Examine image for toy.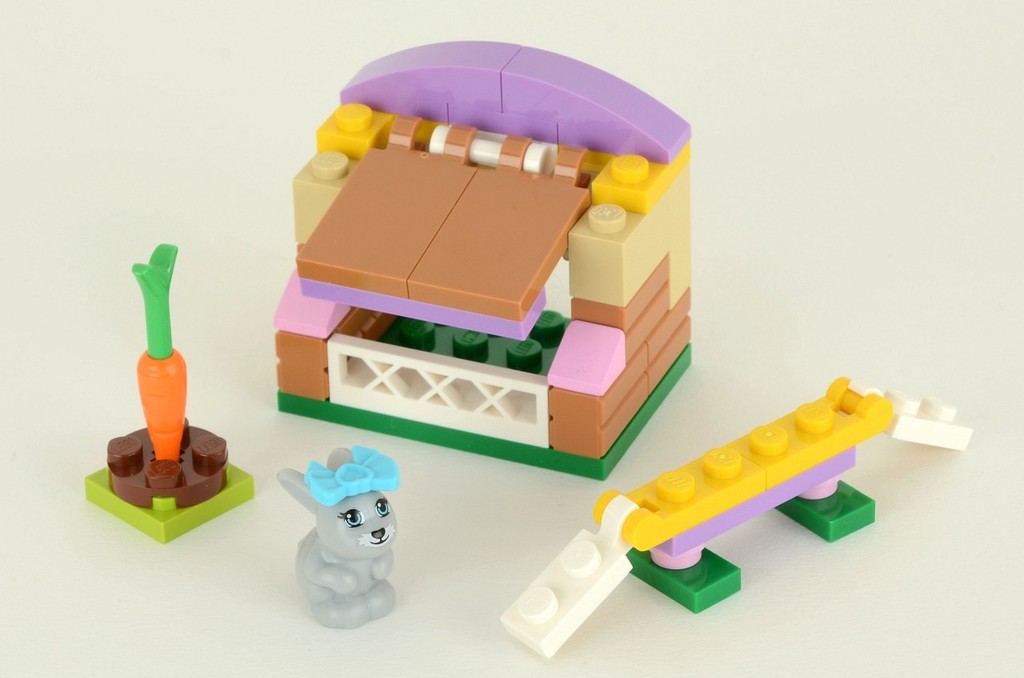
Examination result: bbox(261, 42, 694, 473).
